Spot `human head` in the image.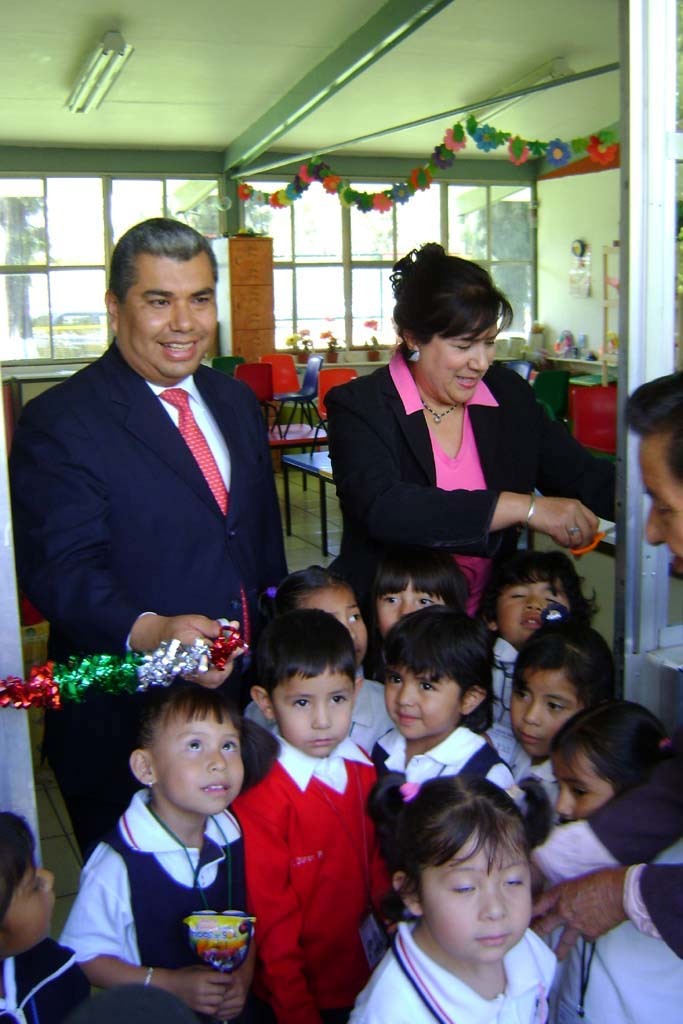
`human head` found at (103,220,222,377).
